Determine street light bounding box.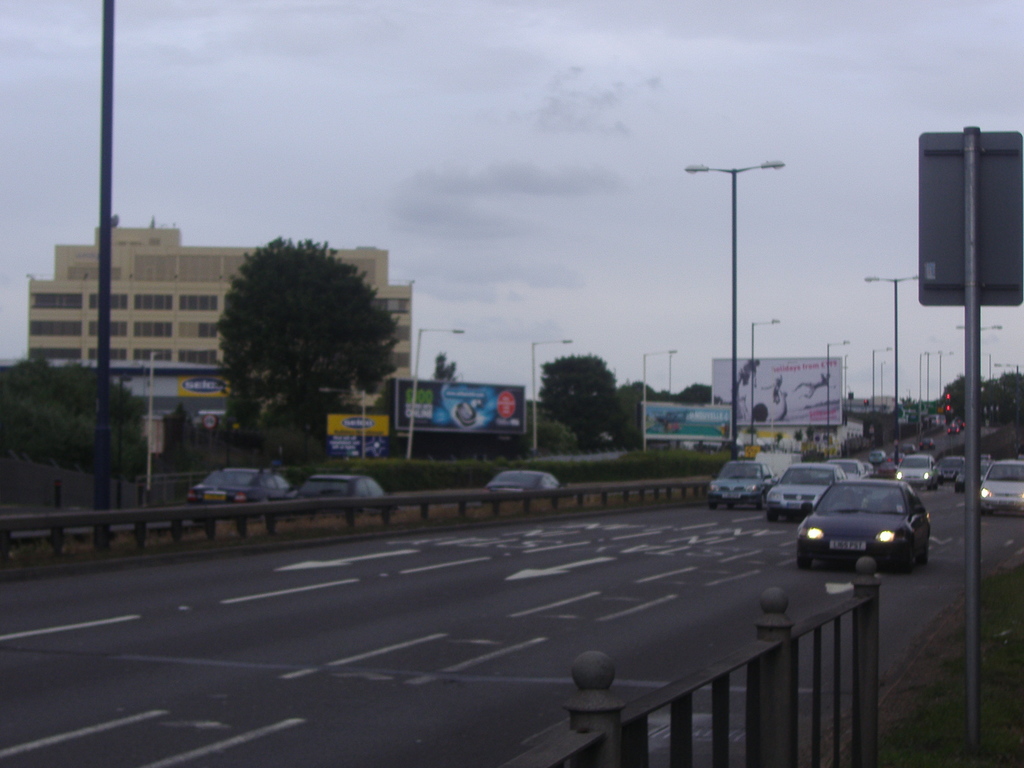
Determined: x1=868 y1=347 x2=893 y2=426.
